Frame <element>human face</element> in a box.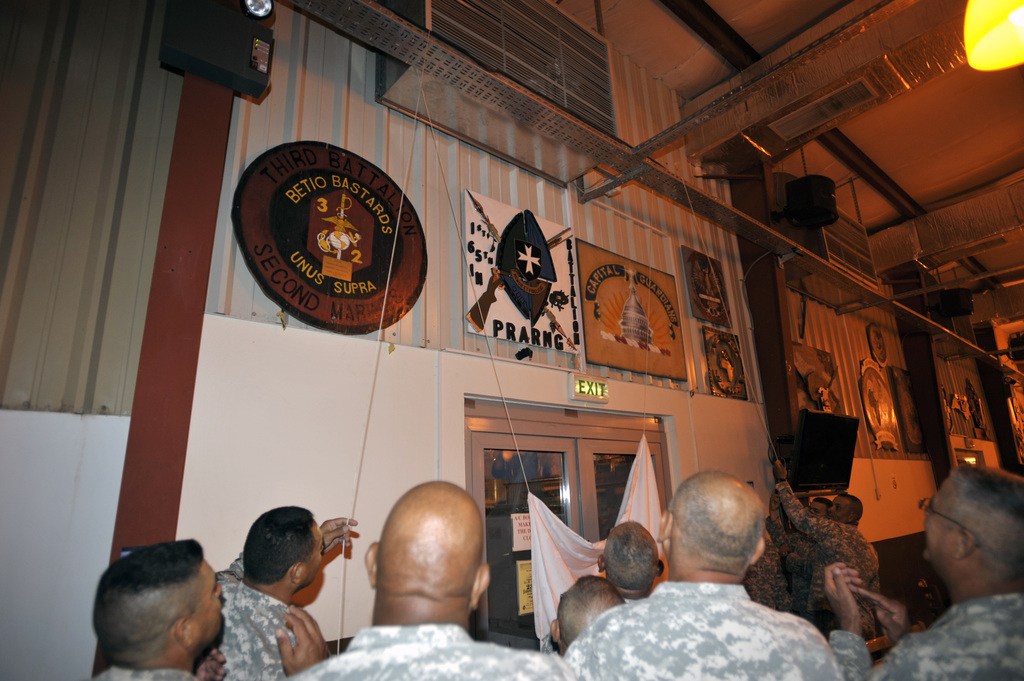
bbox=(304, 529, 326, 591).
